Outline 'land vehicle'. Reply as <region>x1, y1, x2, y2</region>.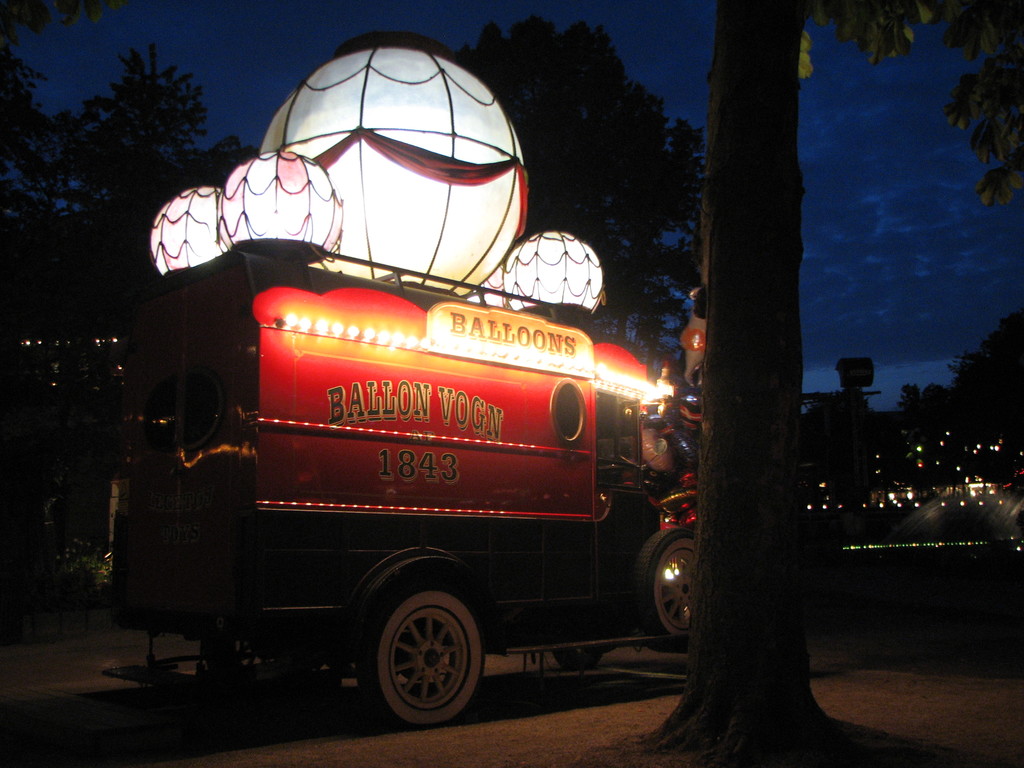
<region>114, 264, 707, 716</region>.
